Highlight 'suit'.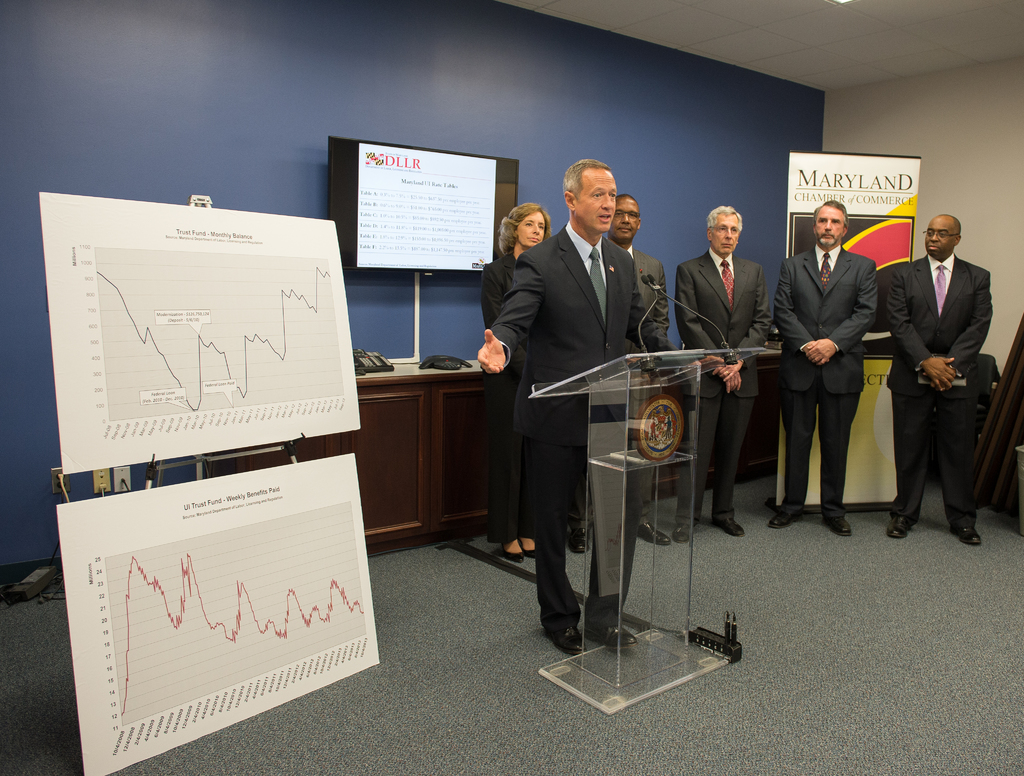
Highlighted region: <region>481, 255, 534, 537</region>.
